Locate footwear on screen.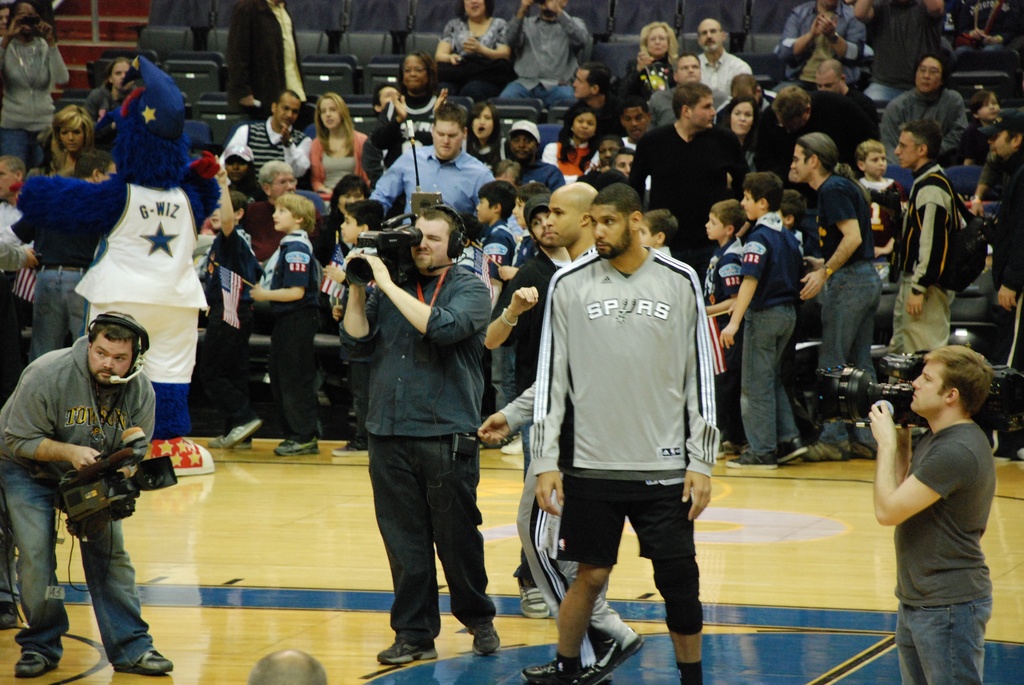
On screen at bbox=[0, 601, 20, 625].
